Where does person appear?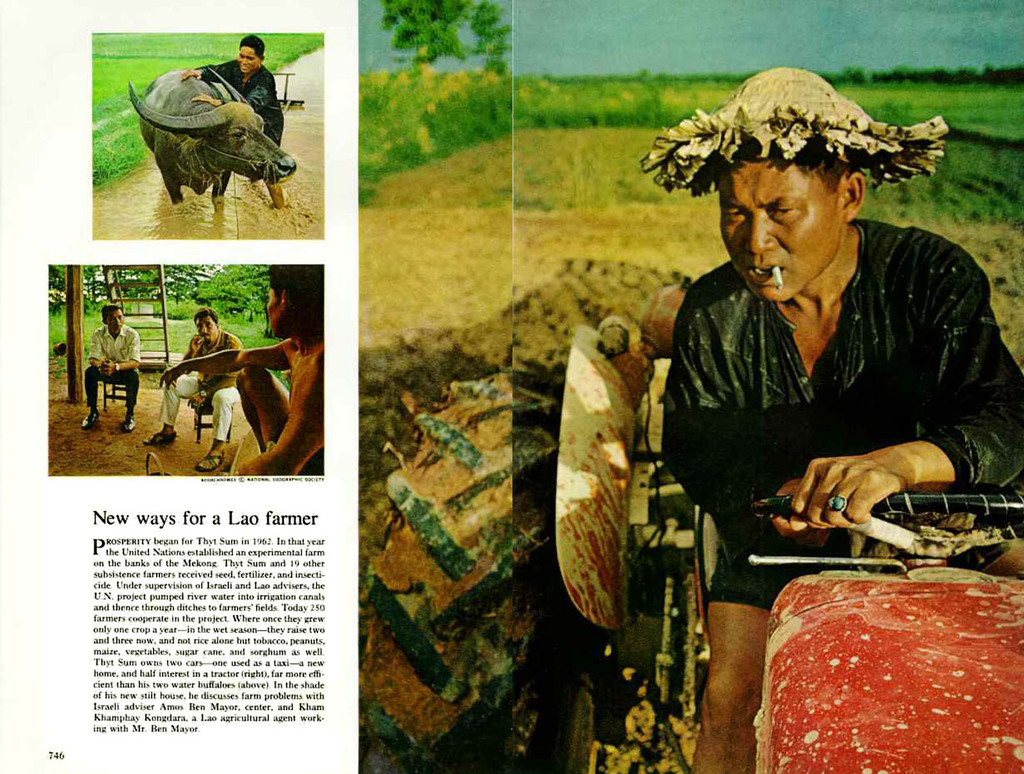
Appears at [644,65,1023,773].
